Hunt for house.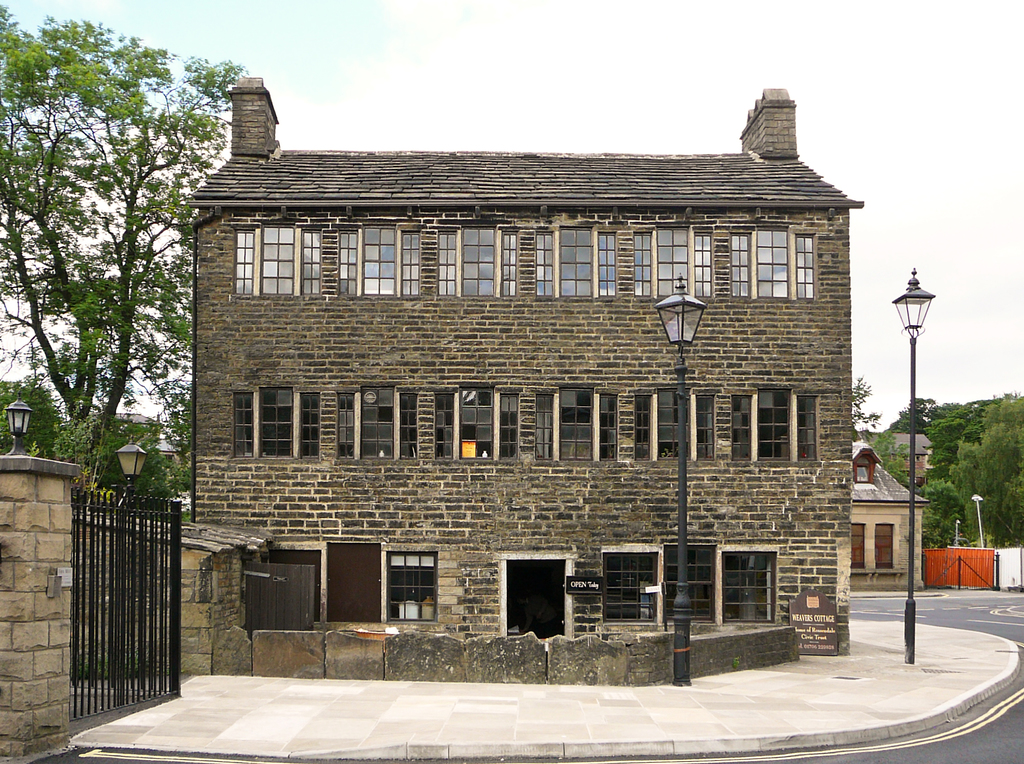
Hunted down at (x1=852, y1=439, x2=934, y2=594).
